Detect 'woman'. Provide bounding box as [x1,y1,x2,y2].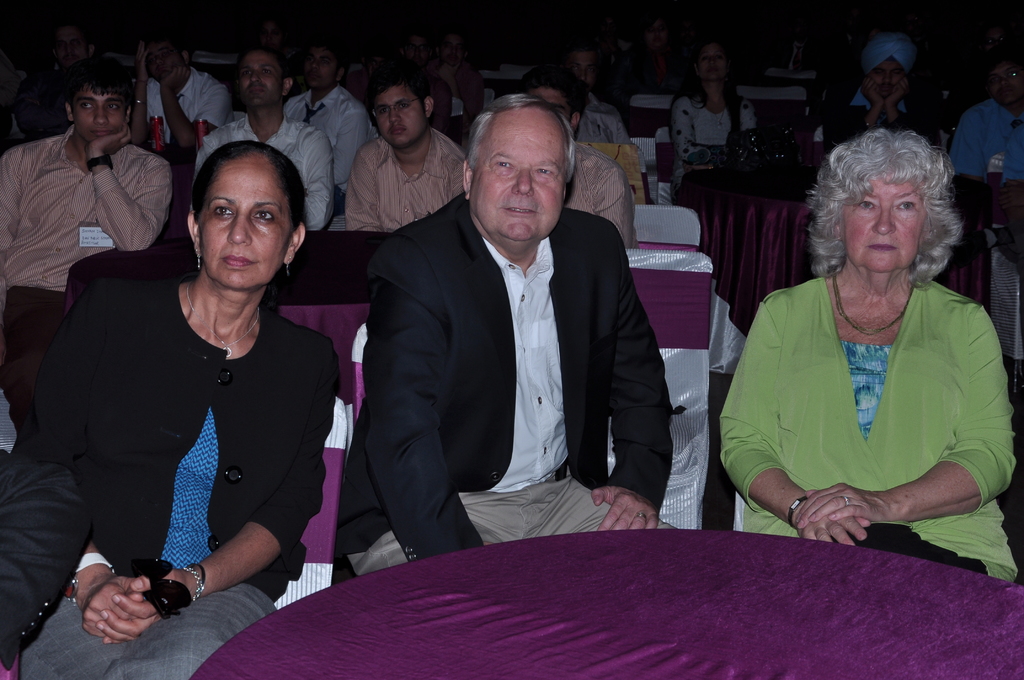
[714,124,1018,589].
